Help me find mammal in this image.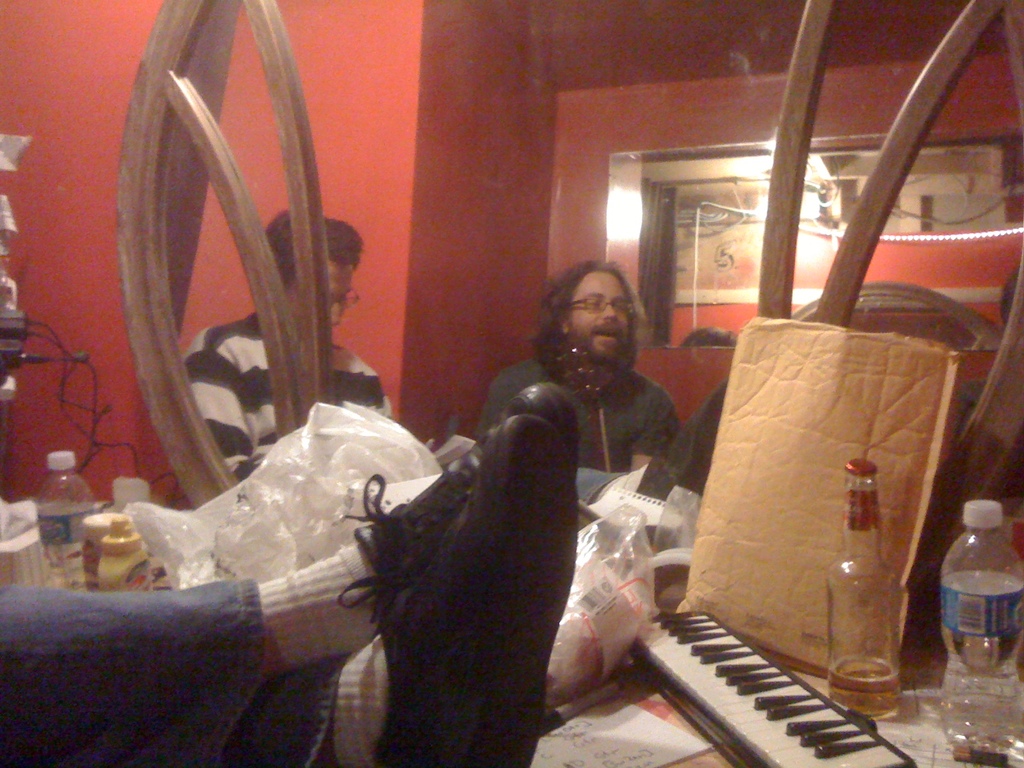
Found it: detection(1, 377, 578, 767).
